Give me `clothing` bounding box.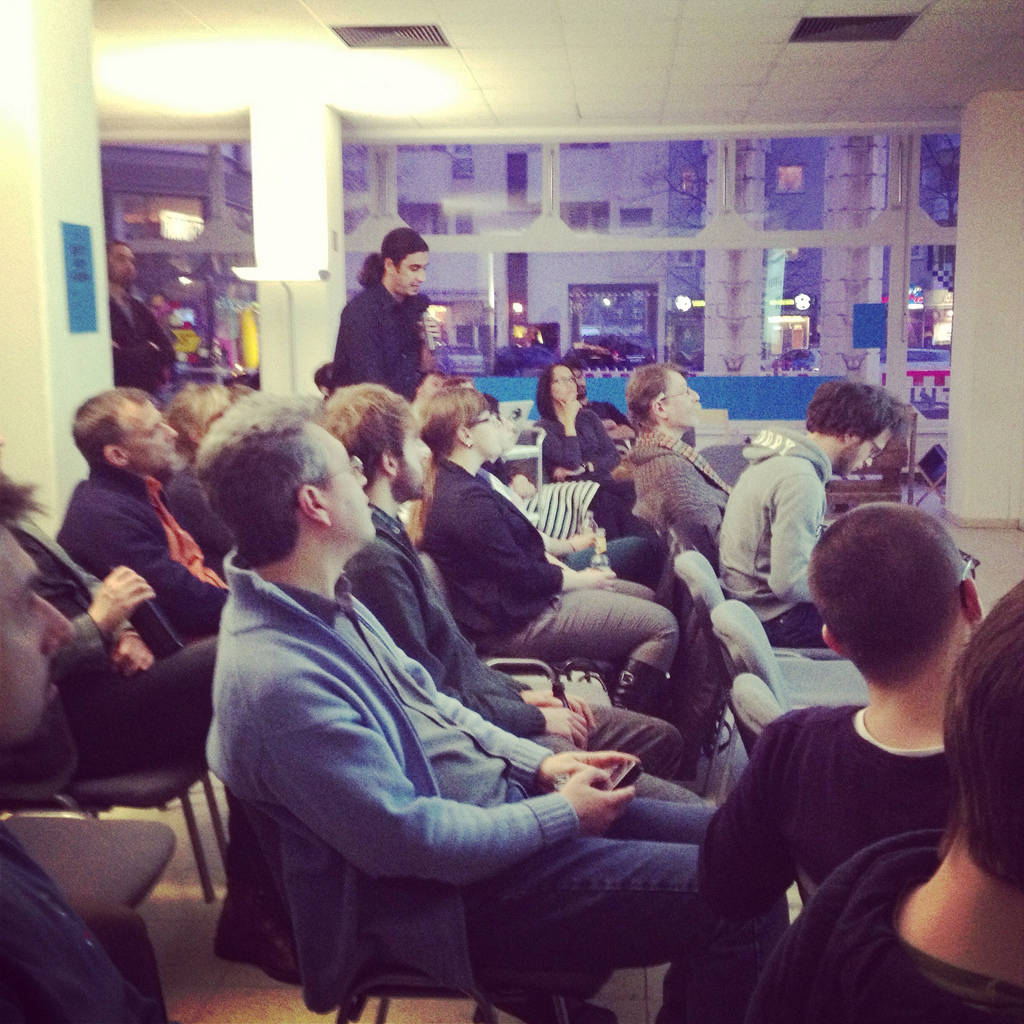
locate(713, 430, 834, 655).
